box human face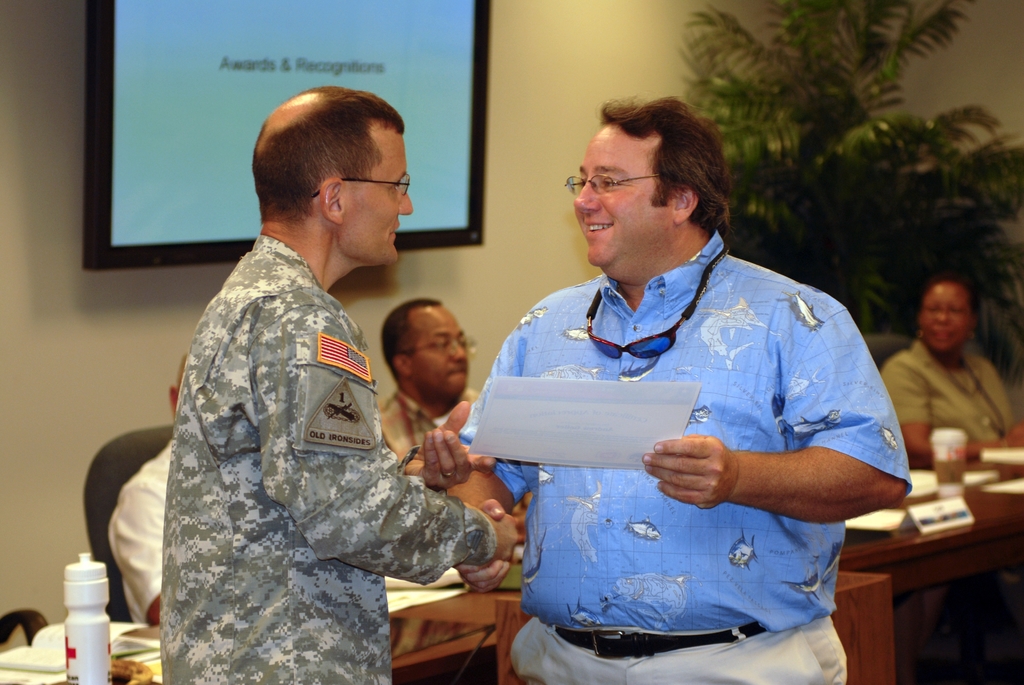
l=346, t=134, r=412, b=268
